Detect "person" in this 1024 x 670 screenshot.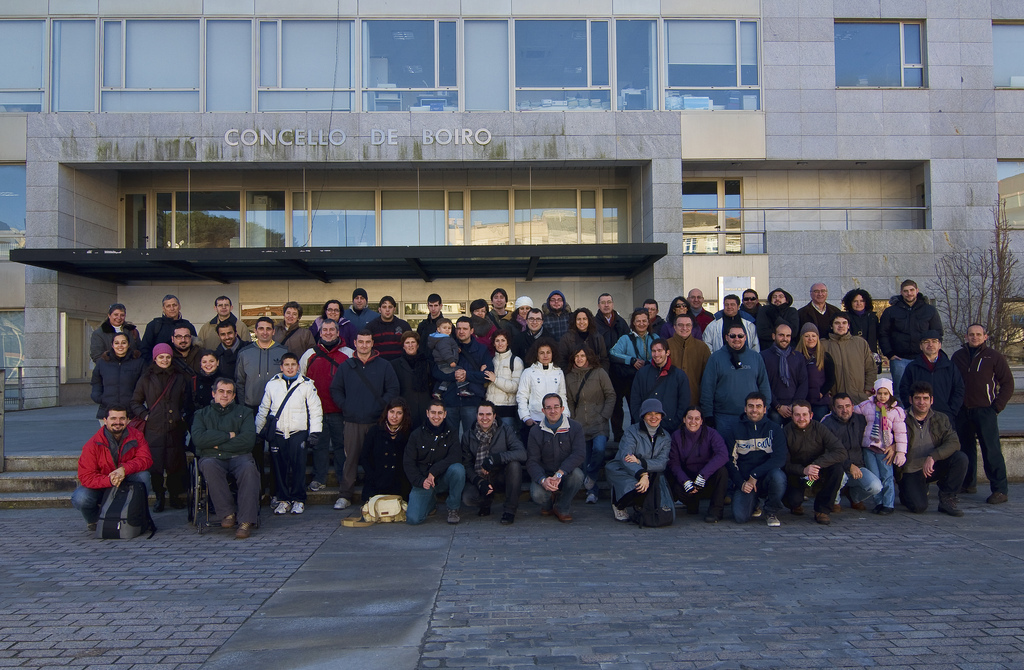
Detection: detection(755, 323, 810, 423).
